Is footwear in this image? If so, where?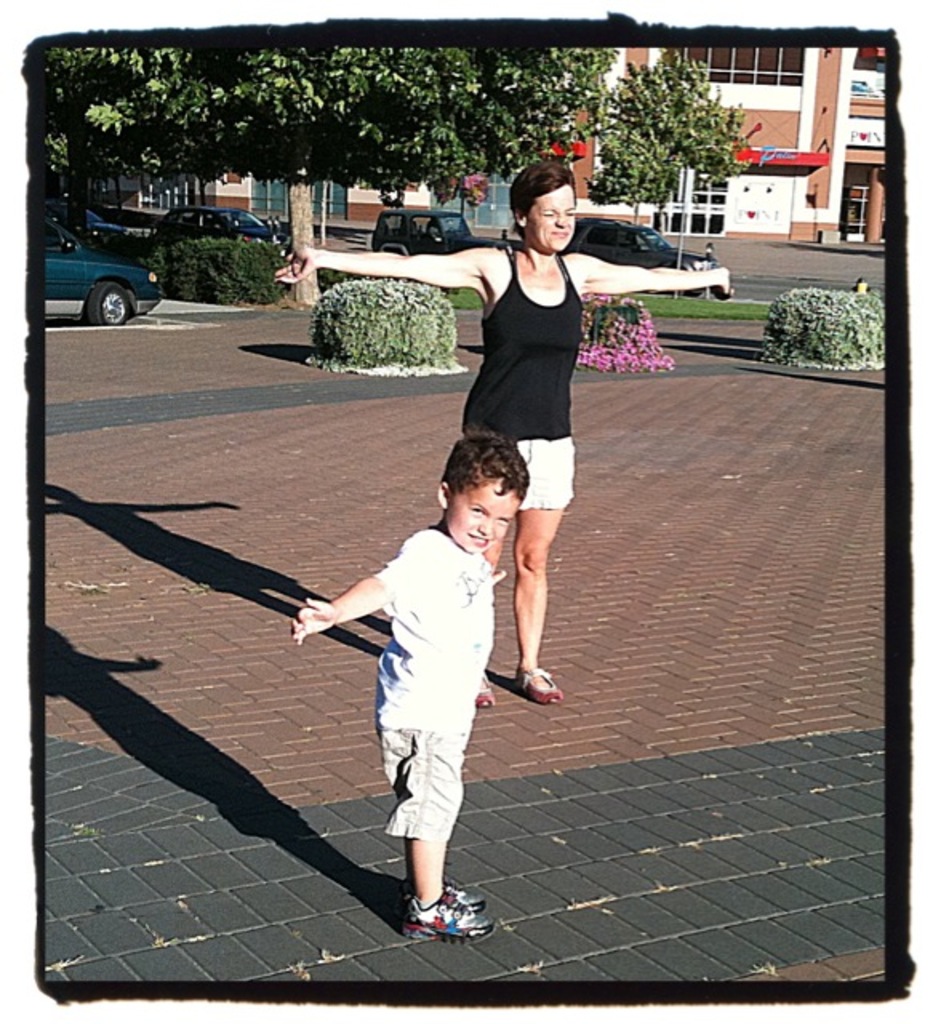
Yes, at x1=392, y1=882, x2=495, y2=915.
